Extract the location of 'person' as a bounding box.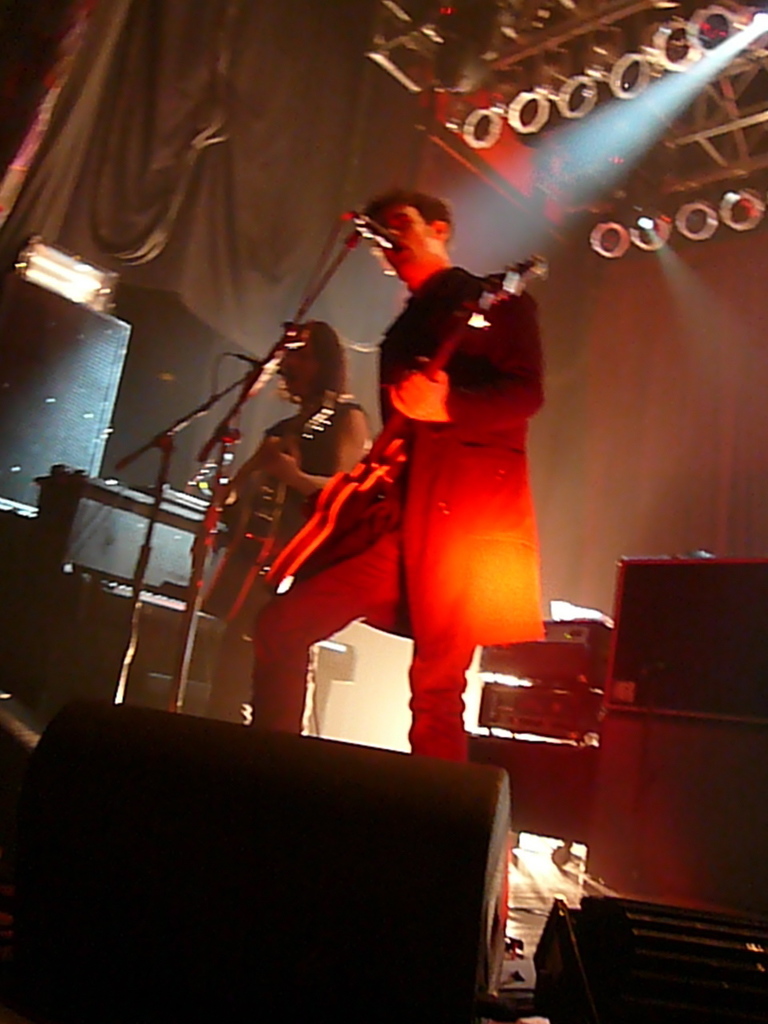
270/187/558/767.
